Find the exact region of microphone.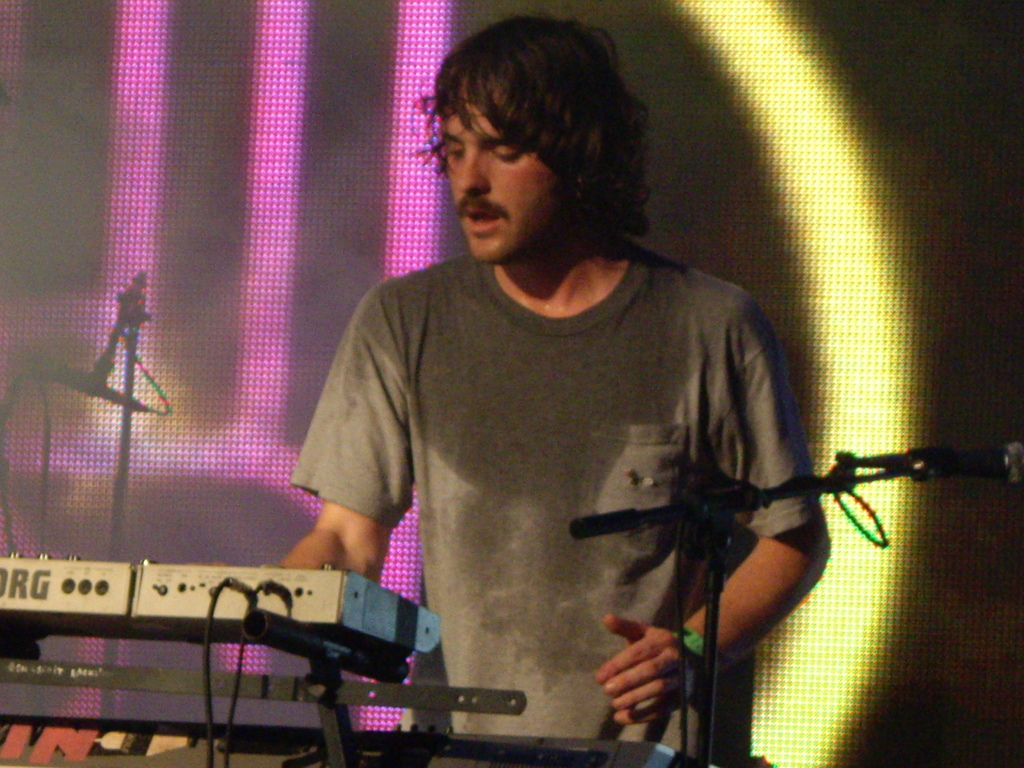
Exact region: 908,440,1023,483.
